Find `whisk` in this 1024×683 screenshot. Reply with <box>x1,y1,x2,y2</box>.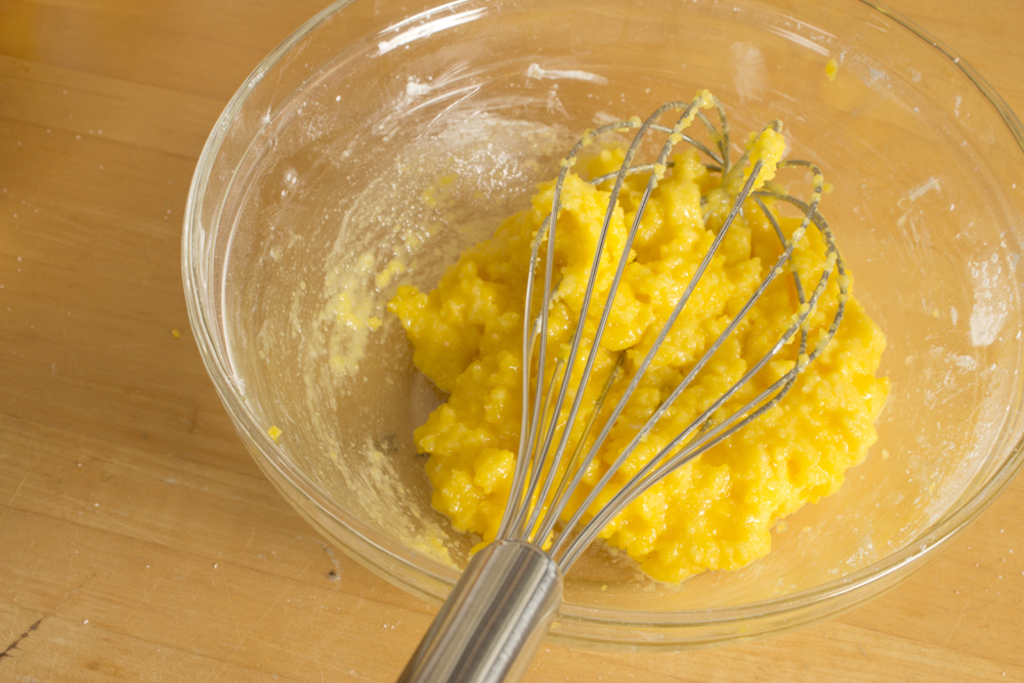
<box>392,86,852,682</box>.
